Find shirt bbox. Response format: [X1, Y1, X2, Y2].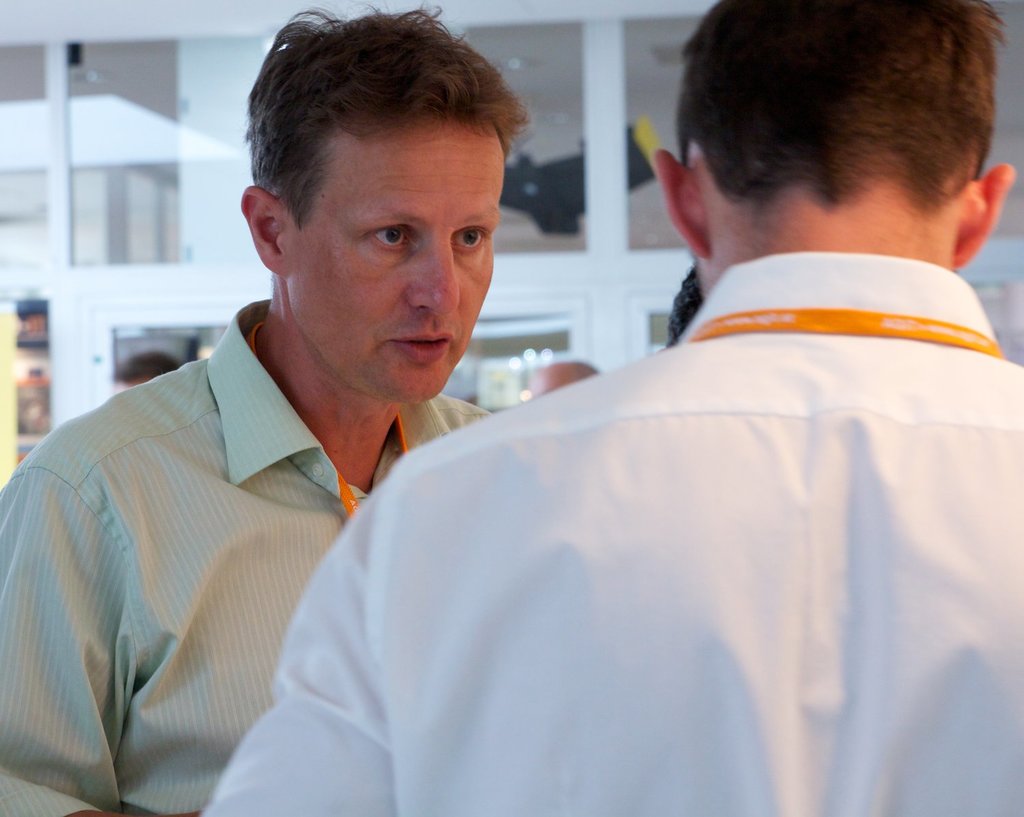
[201, 249, 1023, 816].
